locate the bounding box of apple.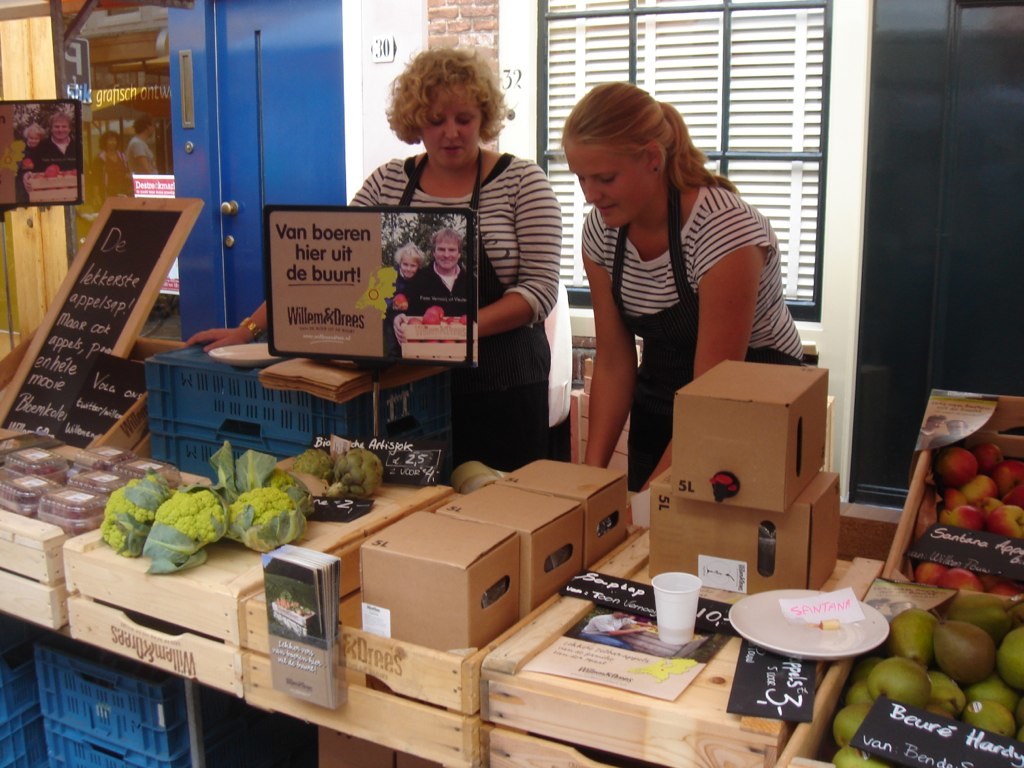
Bounding box: l=393, t=294, r=409, b=305.
